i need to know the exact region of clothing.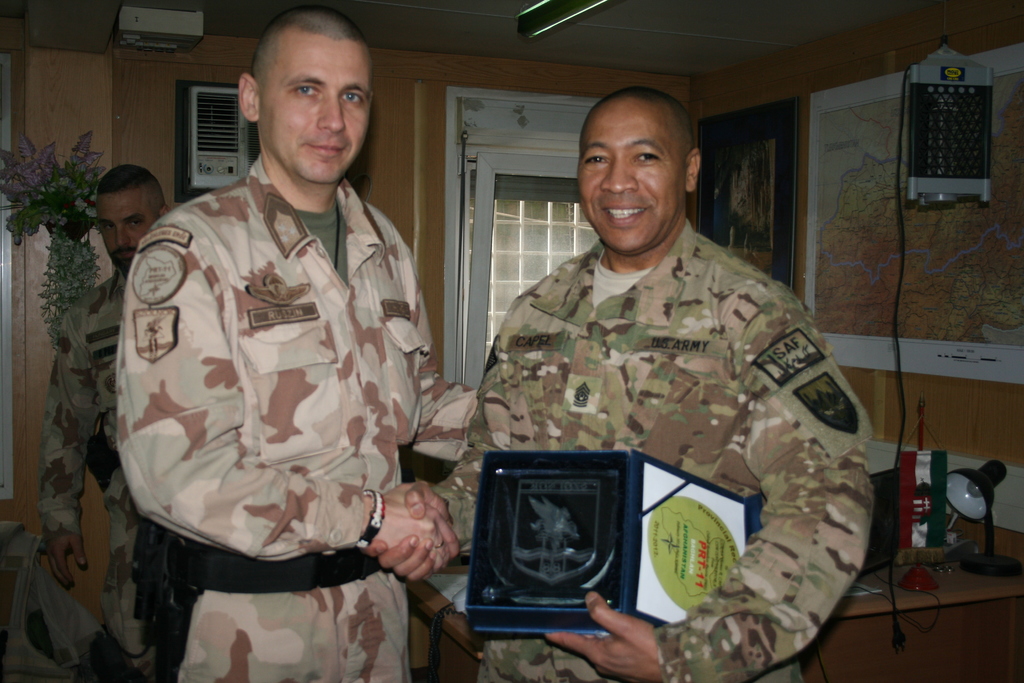
Region: [113,154,473,682].
